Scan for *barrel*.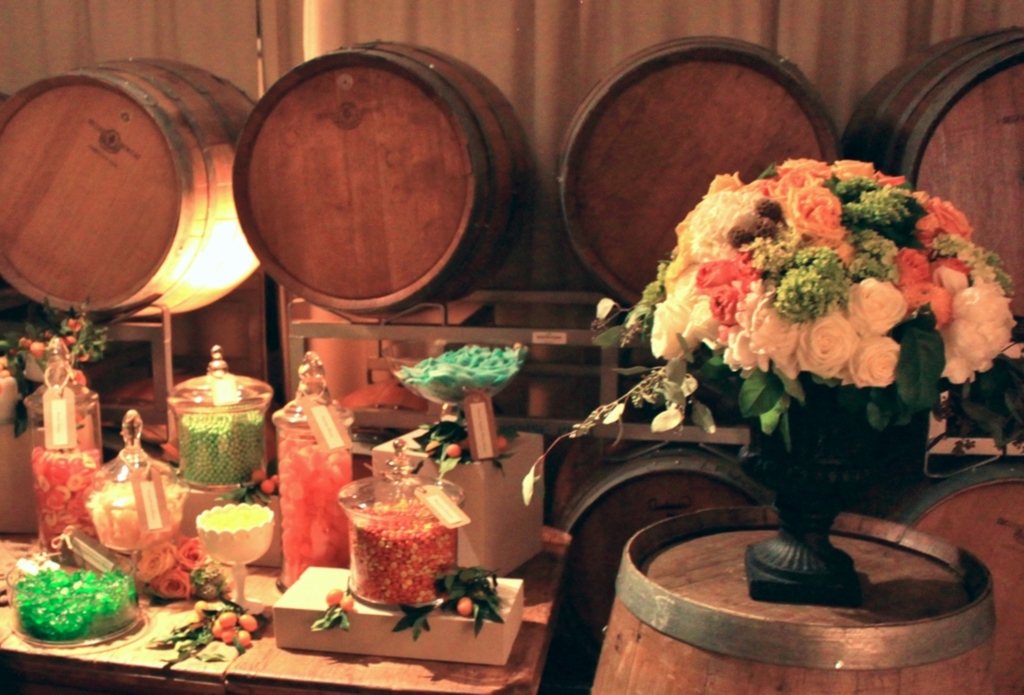
Scan result: {"left": 554, "top": 37, "right": 851, "bottom": 317}.
